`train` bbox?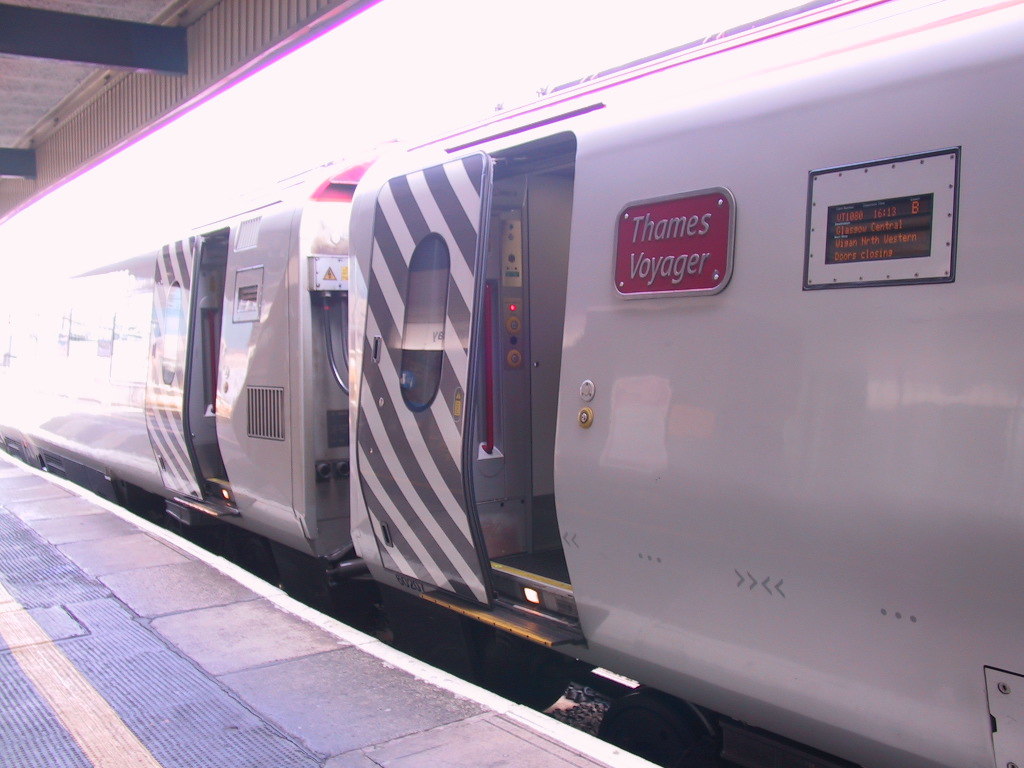
0 0 1023 767
